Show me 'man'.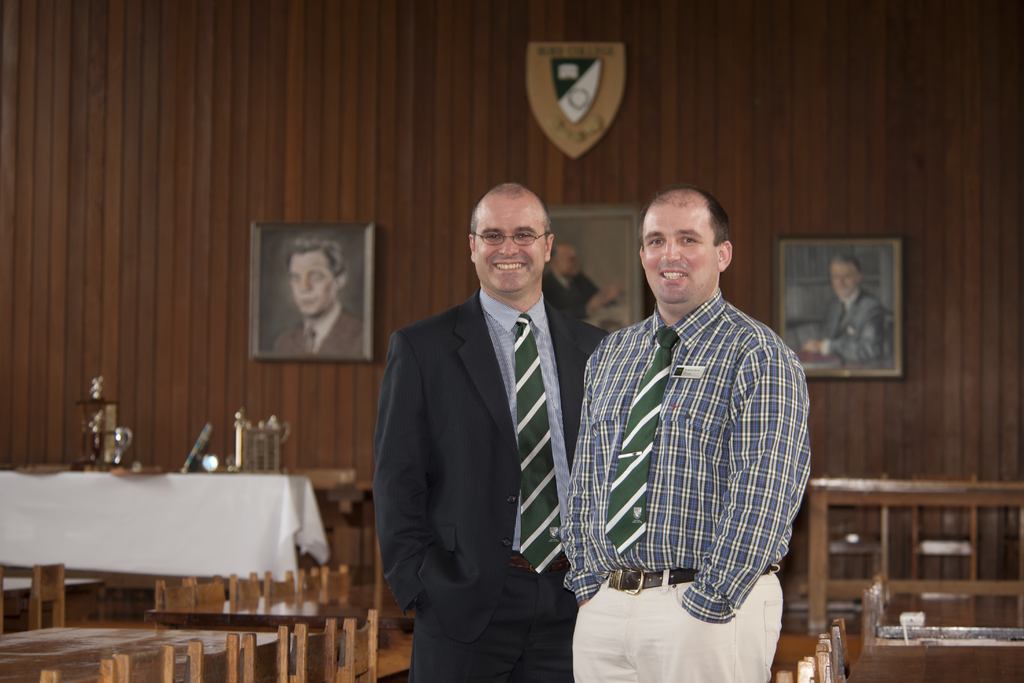
'man' is here: [left=271, top=241, right=367, bottom=372].
